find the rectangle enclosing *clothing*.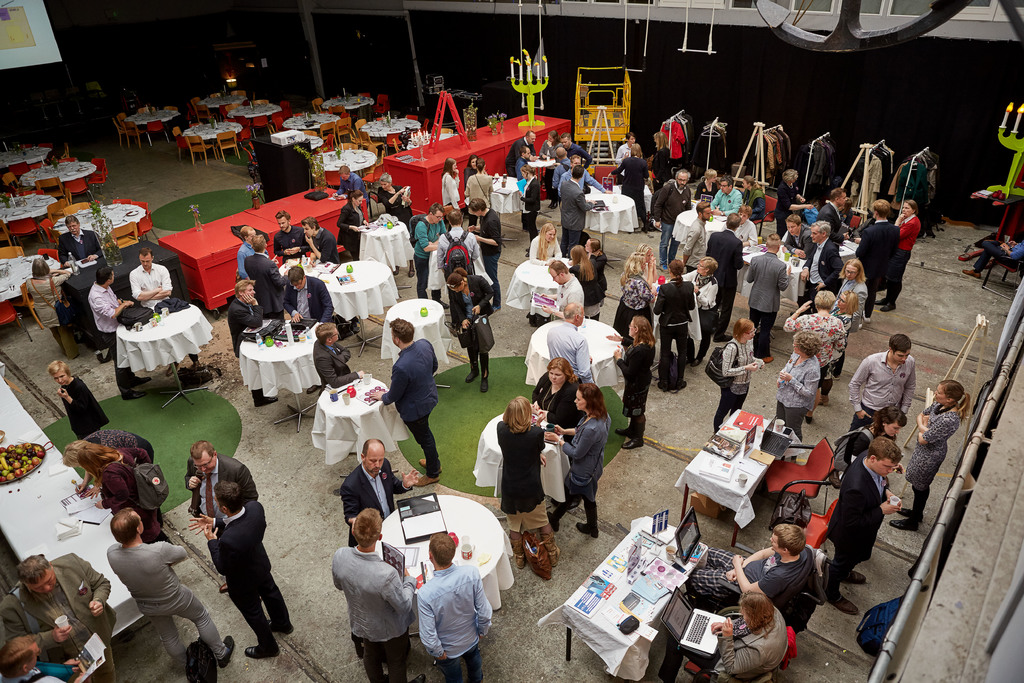
region(481, 211, 508, 310).
